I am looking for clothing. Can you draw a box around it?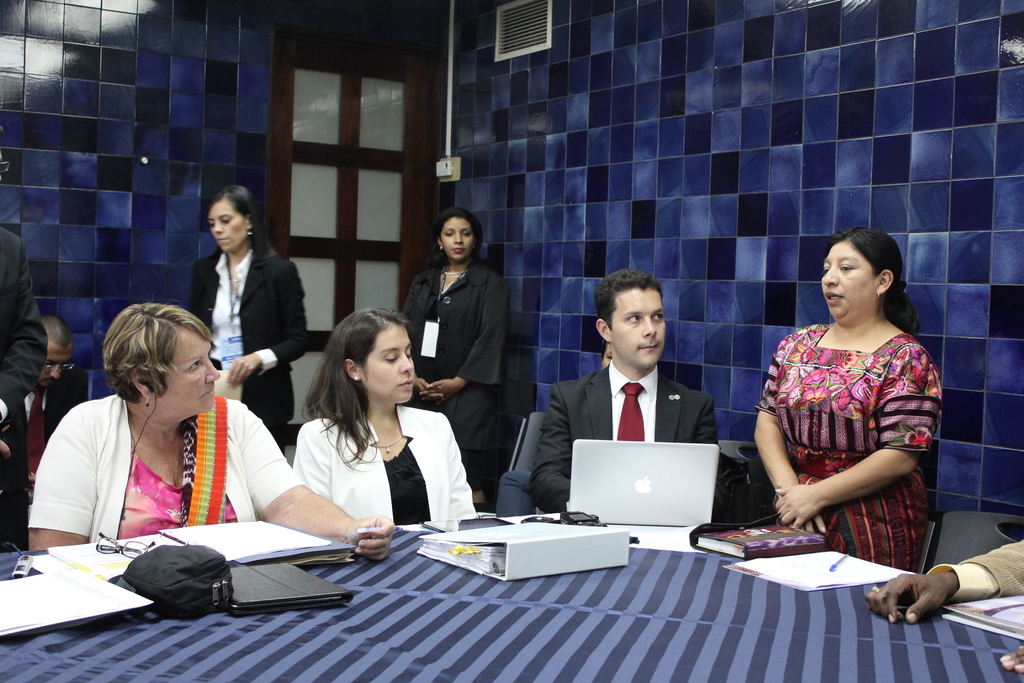
Sure, the bounding box is bbox(925, 540, 1023, 605).
